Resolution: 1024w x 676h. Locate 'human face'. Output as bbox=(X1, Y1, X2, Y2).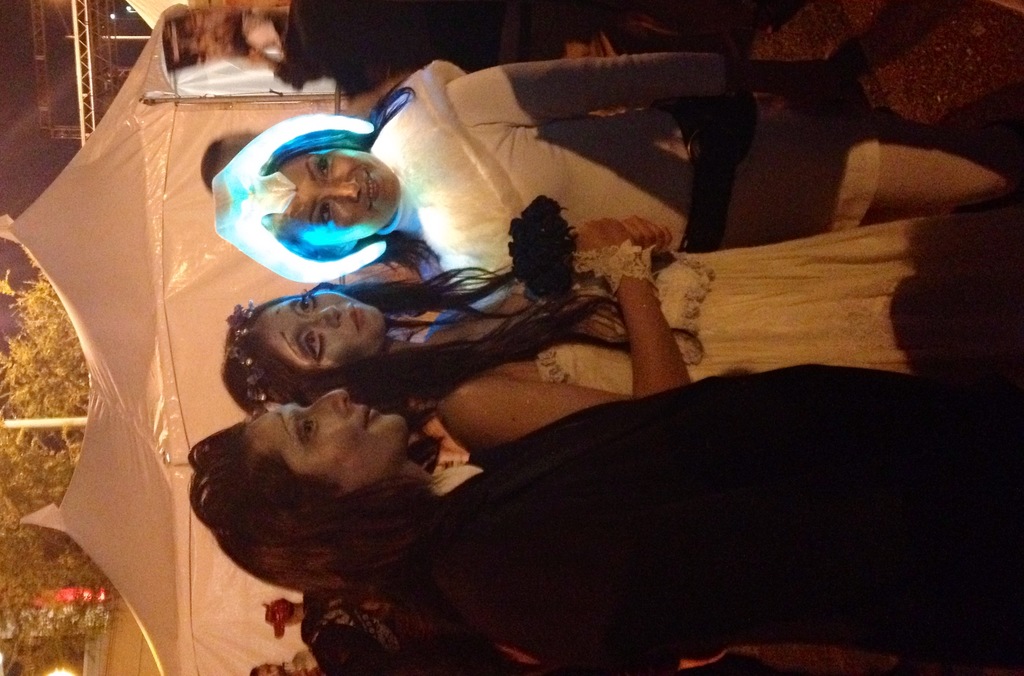
bbox=(265, 281, 388, 369).
